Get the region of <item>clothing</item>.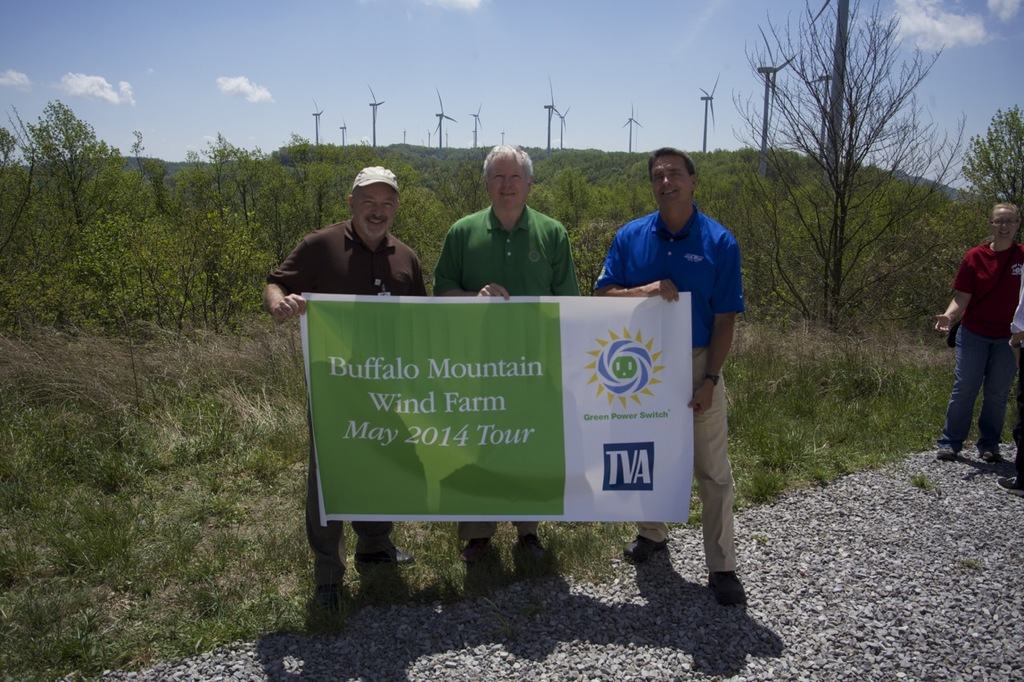
[1009, 254, 1023, 466].
